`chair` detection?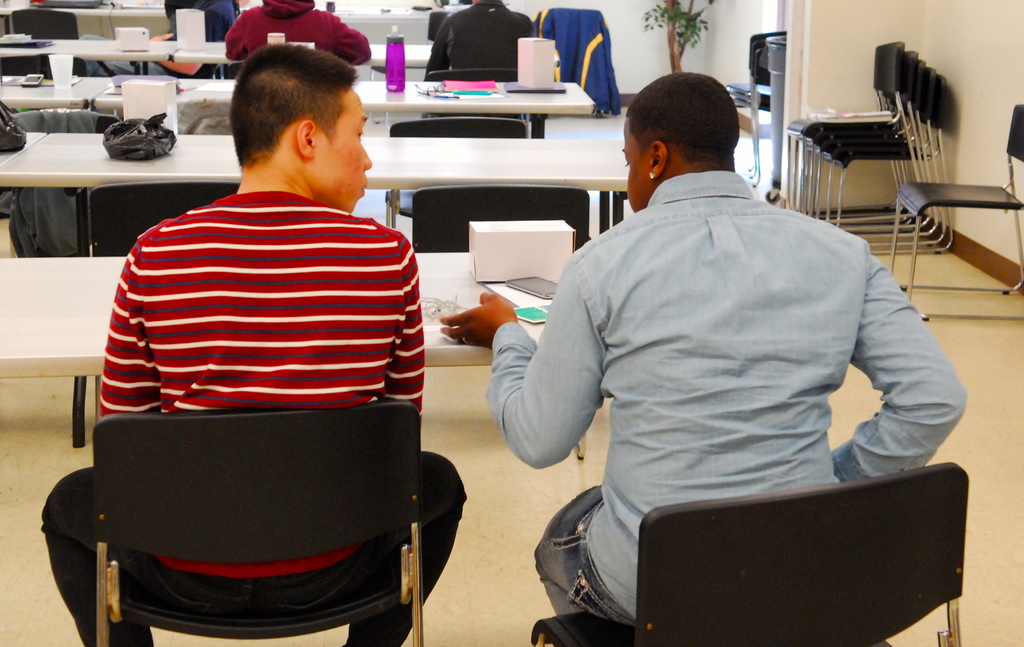
(0, 55, 89, 75)
